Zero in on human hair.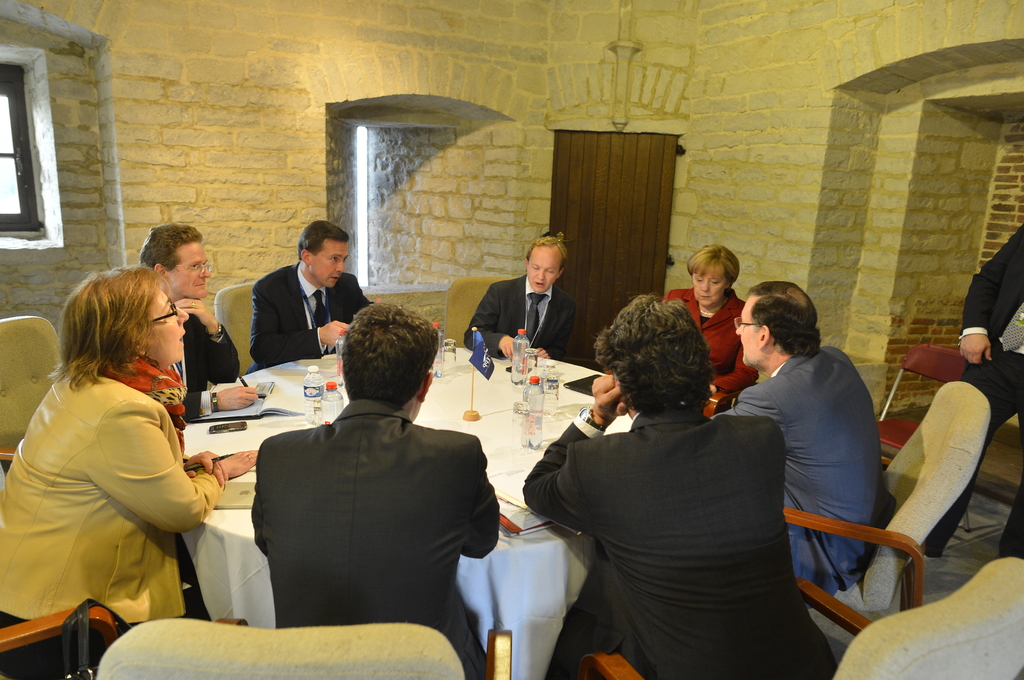
Zeroed in: crop(746, 280, 819, 360).
